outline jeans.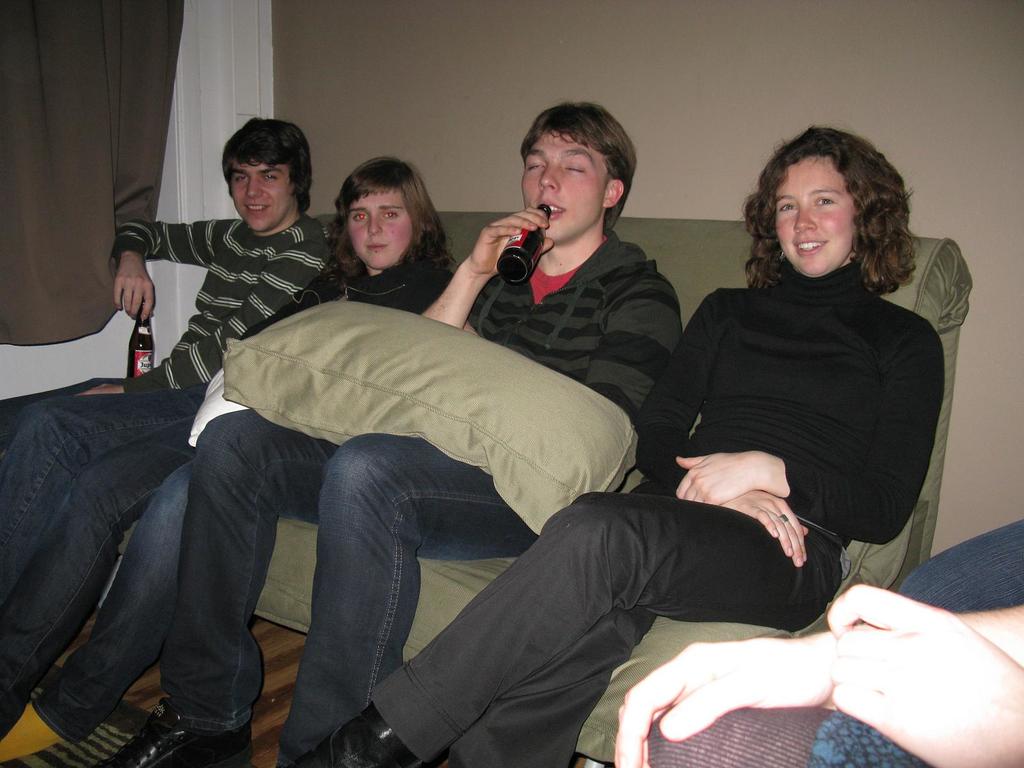
Outline: [x1=0, y1=414, x2=195, y2=751].
